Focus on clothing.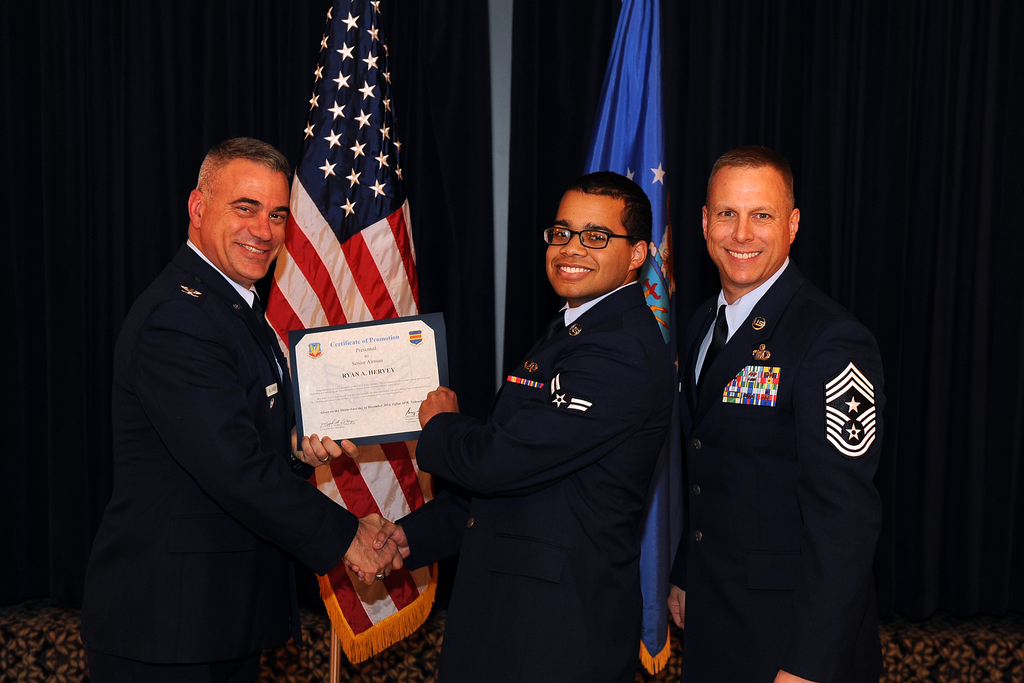
Focused at 659, 220, 890, 672.
